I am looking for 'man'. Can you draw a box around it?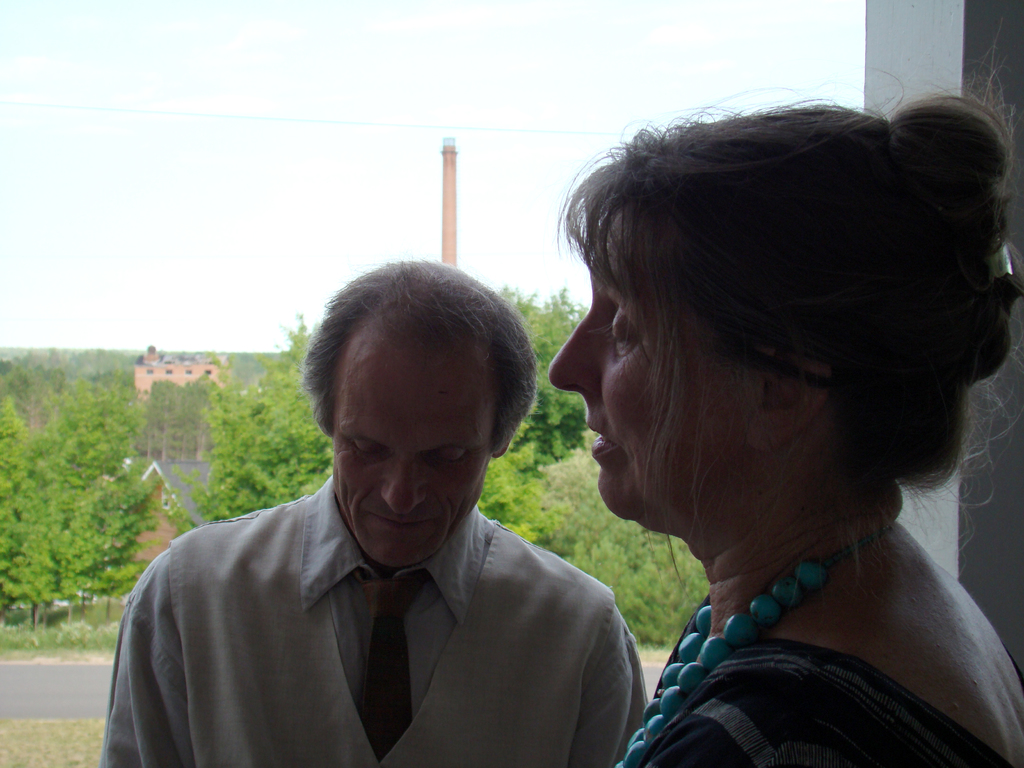
Sure, the bounding box is 111/259/678/767.
